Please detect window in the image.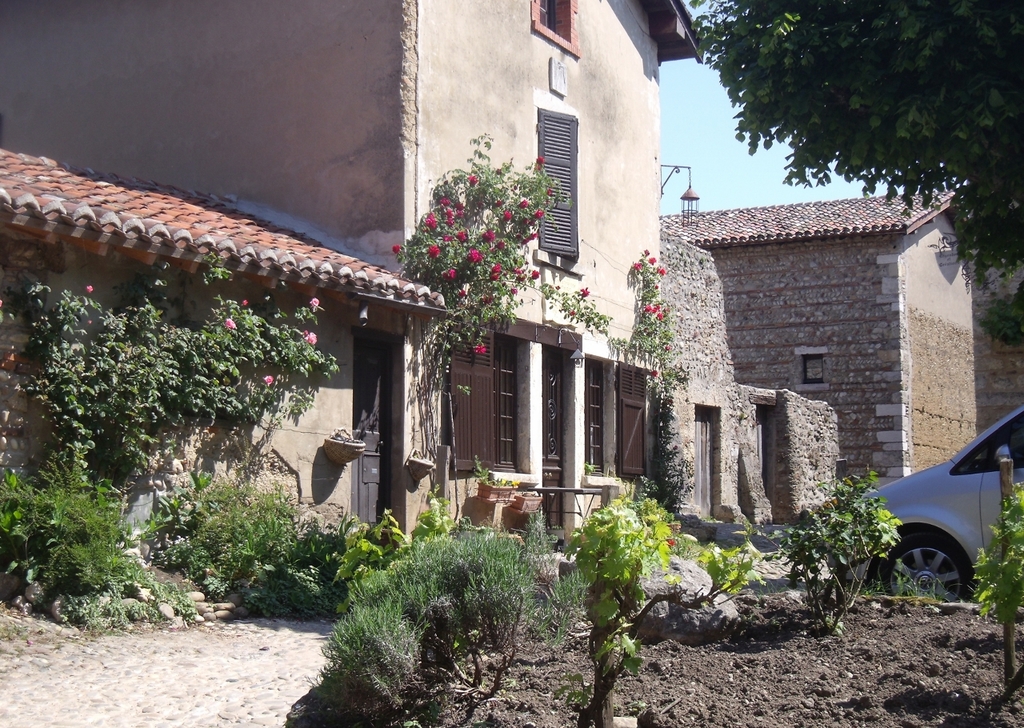
locate(446, 315, 522, 478).
